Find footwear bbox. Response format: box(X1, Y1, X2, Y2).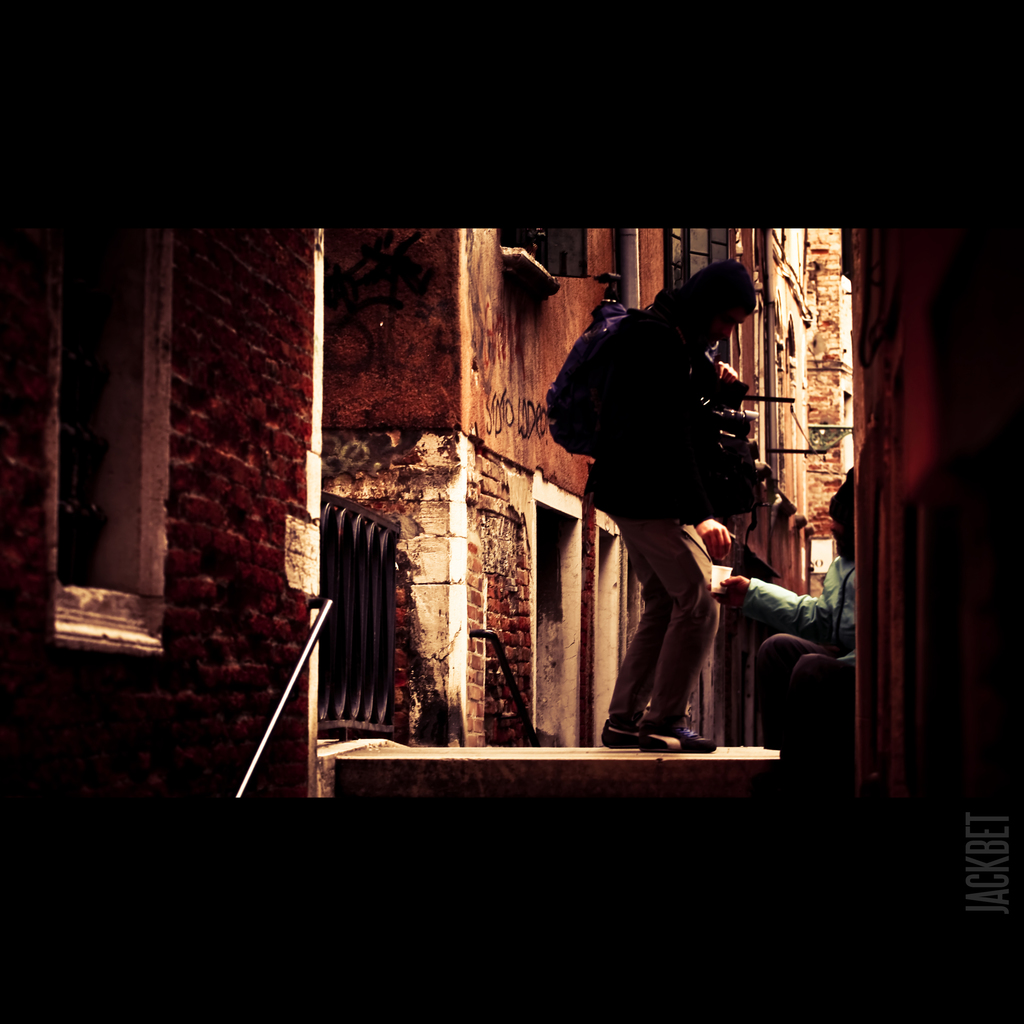
box(602, 716, 653, 749).
